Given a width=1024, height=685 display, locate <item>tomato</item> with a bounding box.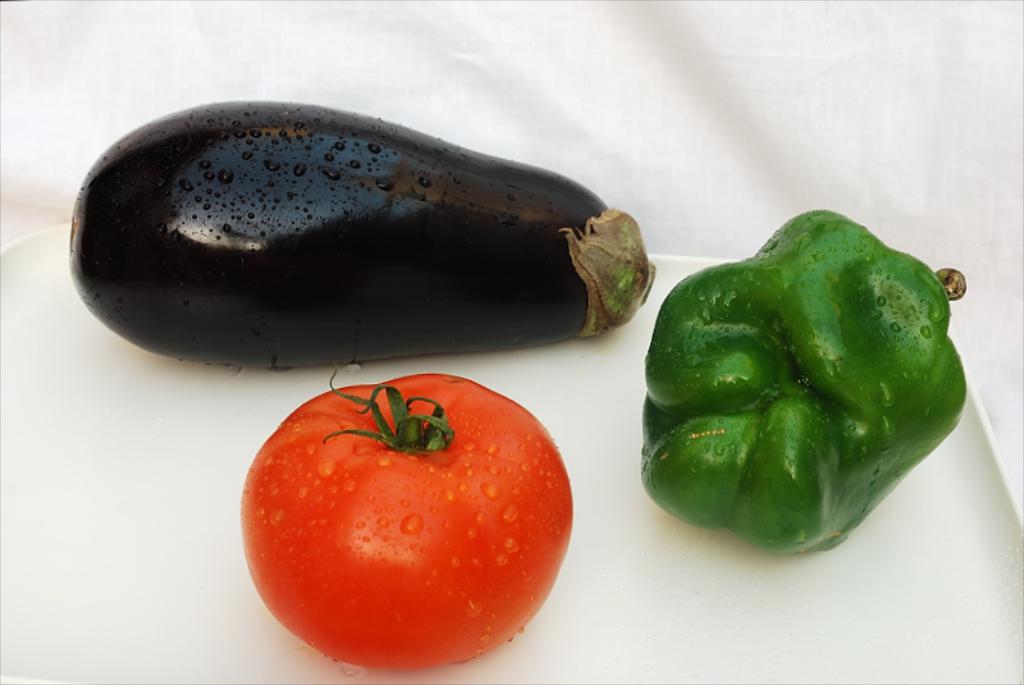
Located: (left=232, top=366, right=588, bottom=681).
